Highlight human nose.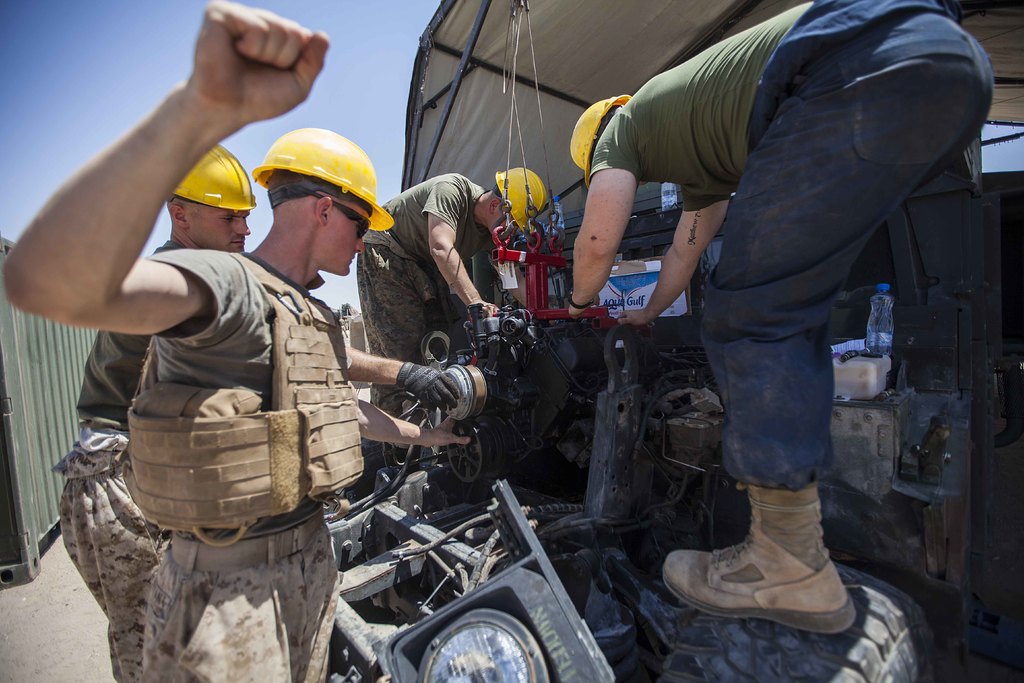
Highlighted region: bbox=[355, 241, 365, 252].
